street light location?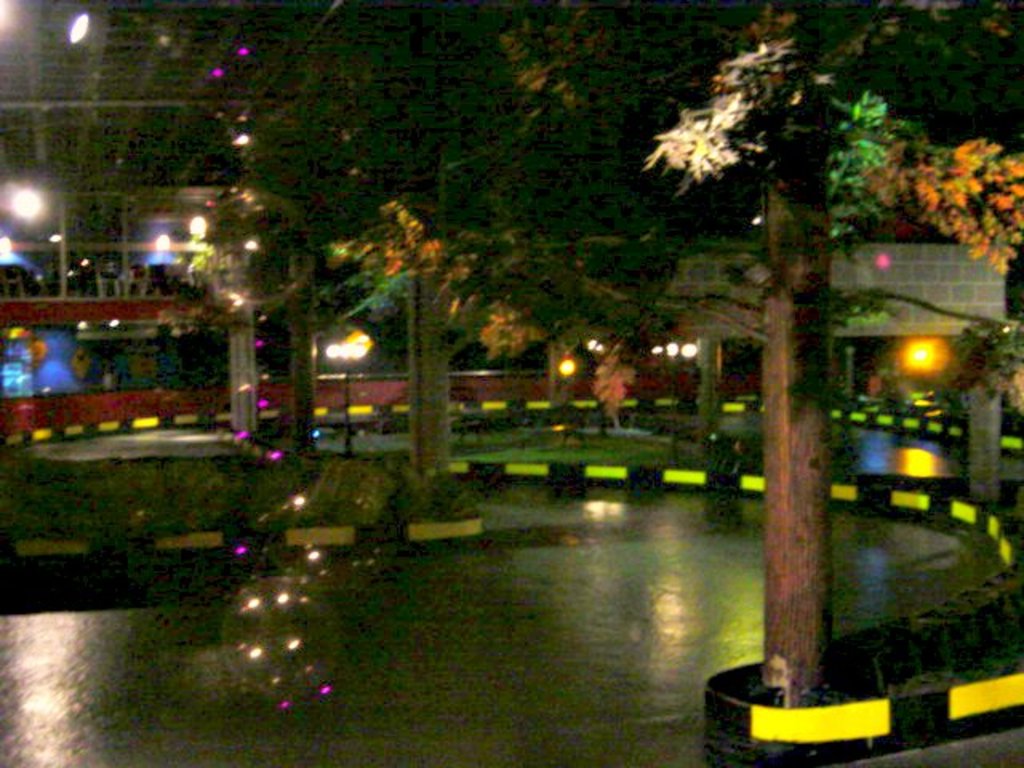
bbox=[330, 339, 373, 456]
